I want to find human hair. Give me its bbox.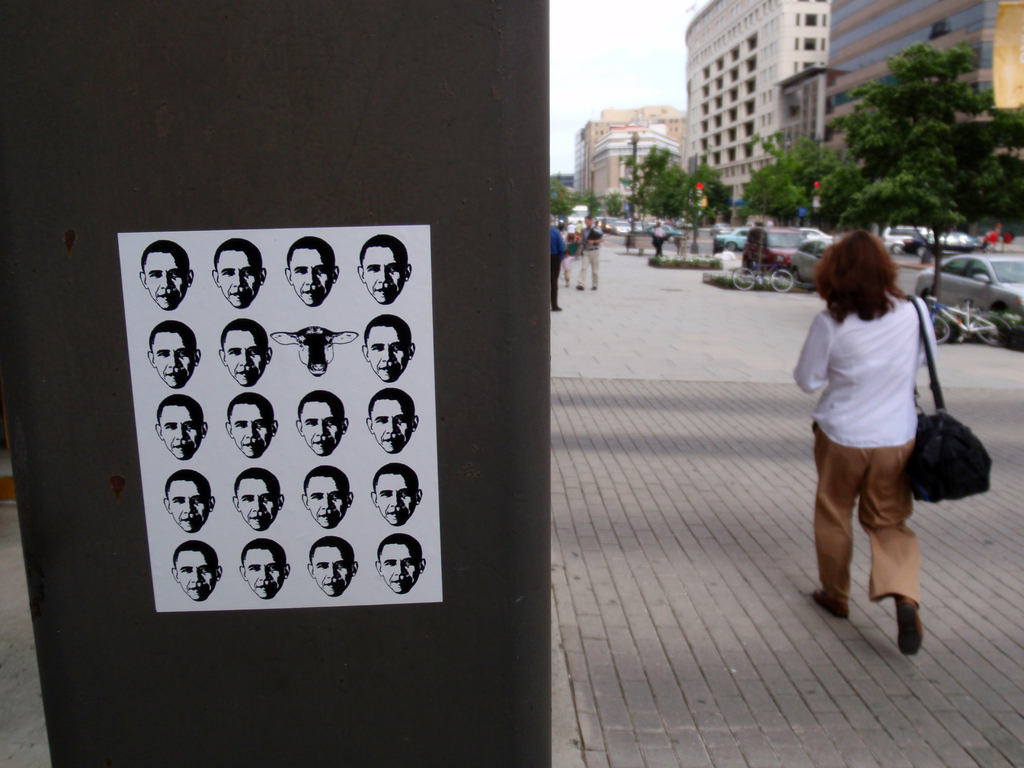
bbox=(168, 471, 211, 506).
